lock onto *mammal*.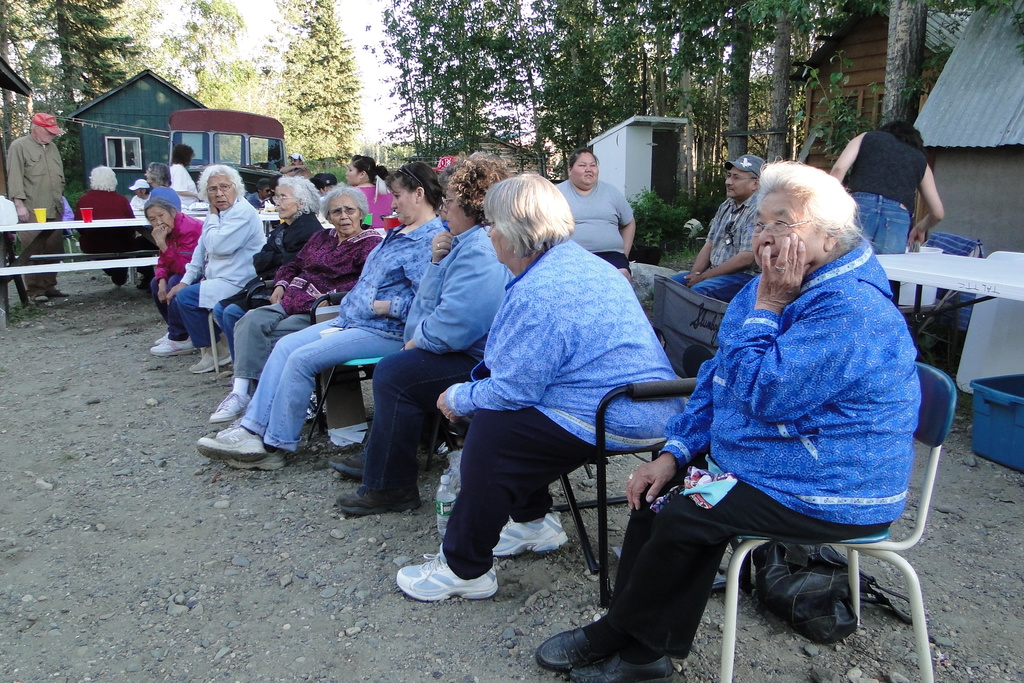
Locked: (311, 174, 336, 195).
